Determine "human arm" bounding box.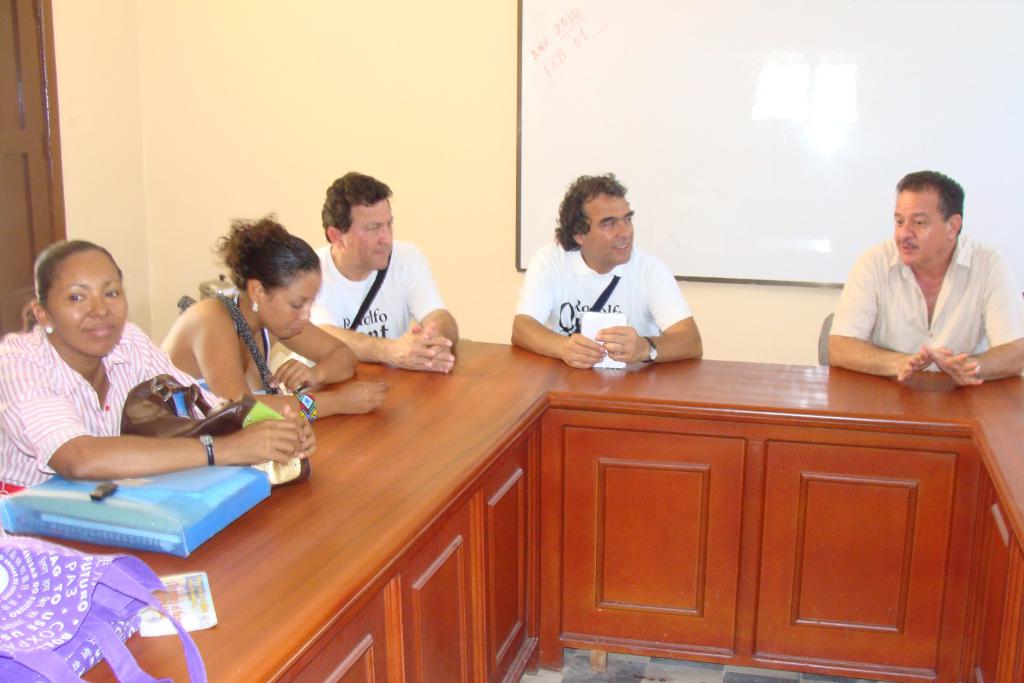
Determined: x1=929 y1=277 x2=1023 y2=378.
